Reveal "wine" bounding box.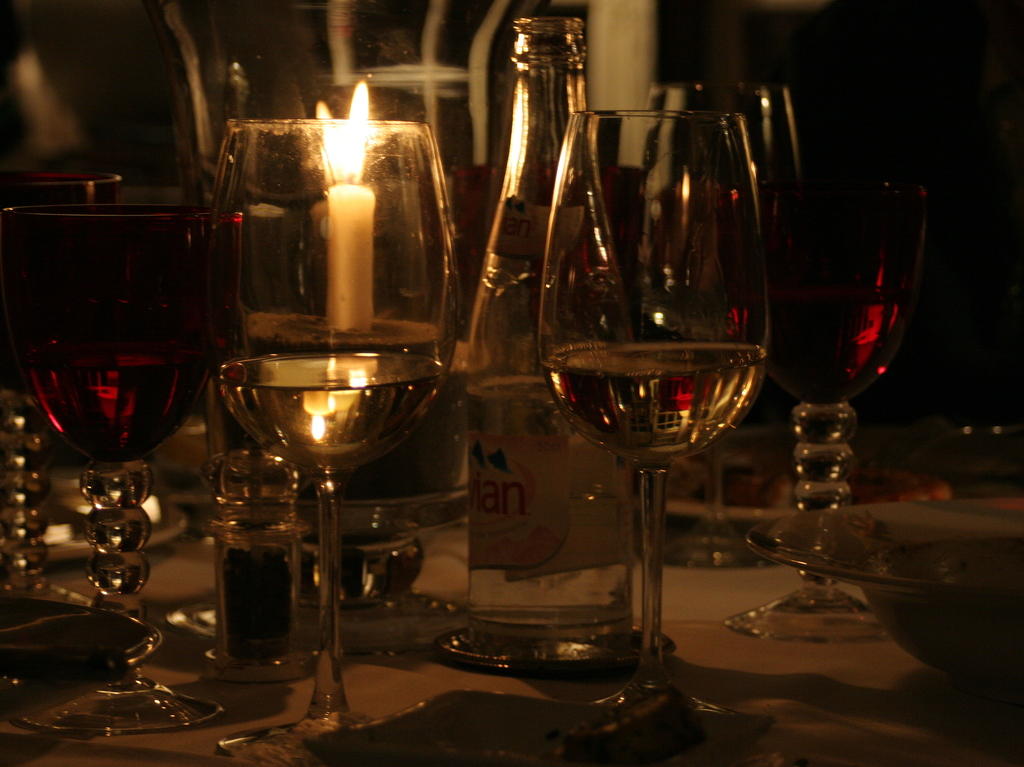
Revealed: bbox(719, 252, 913, 406).
